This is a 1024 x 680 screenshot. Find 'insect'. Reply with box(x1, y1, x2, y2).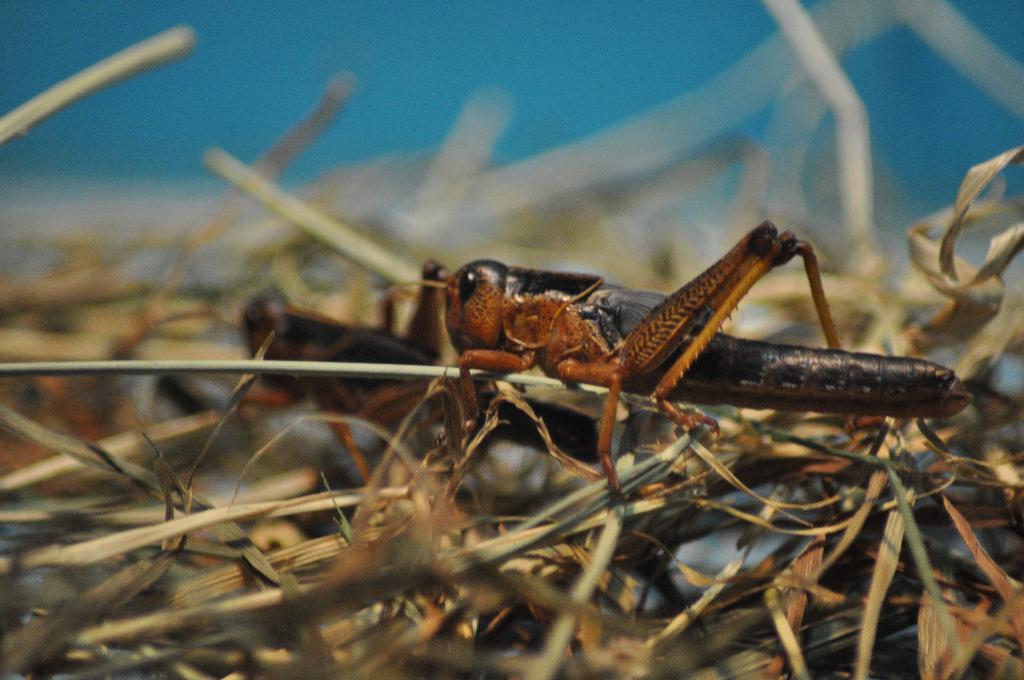
box(112, 282, 701, 508).
